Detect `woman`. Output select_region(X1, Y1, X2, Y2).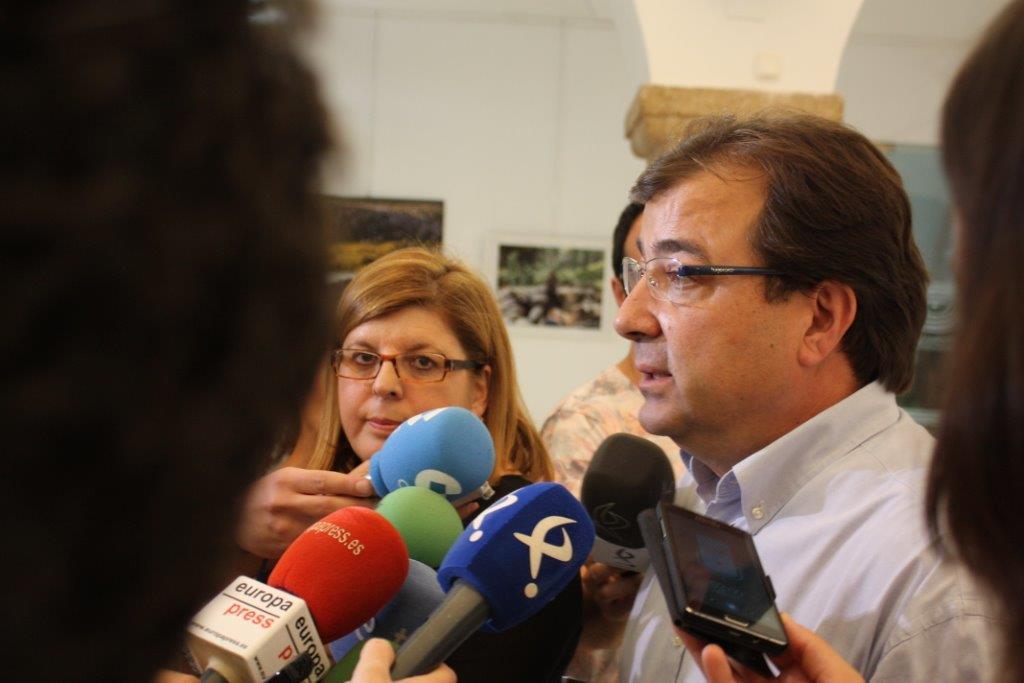
select_region(290, 245, 554, 487).
